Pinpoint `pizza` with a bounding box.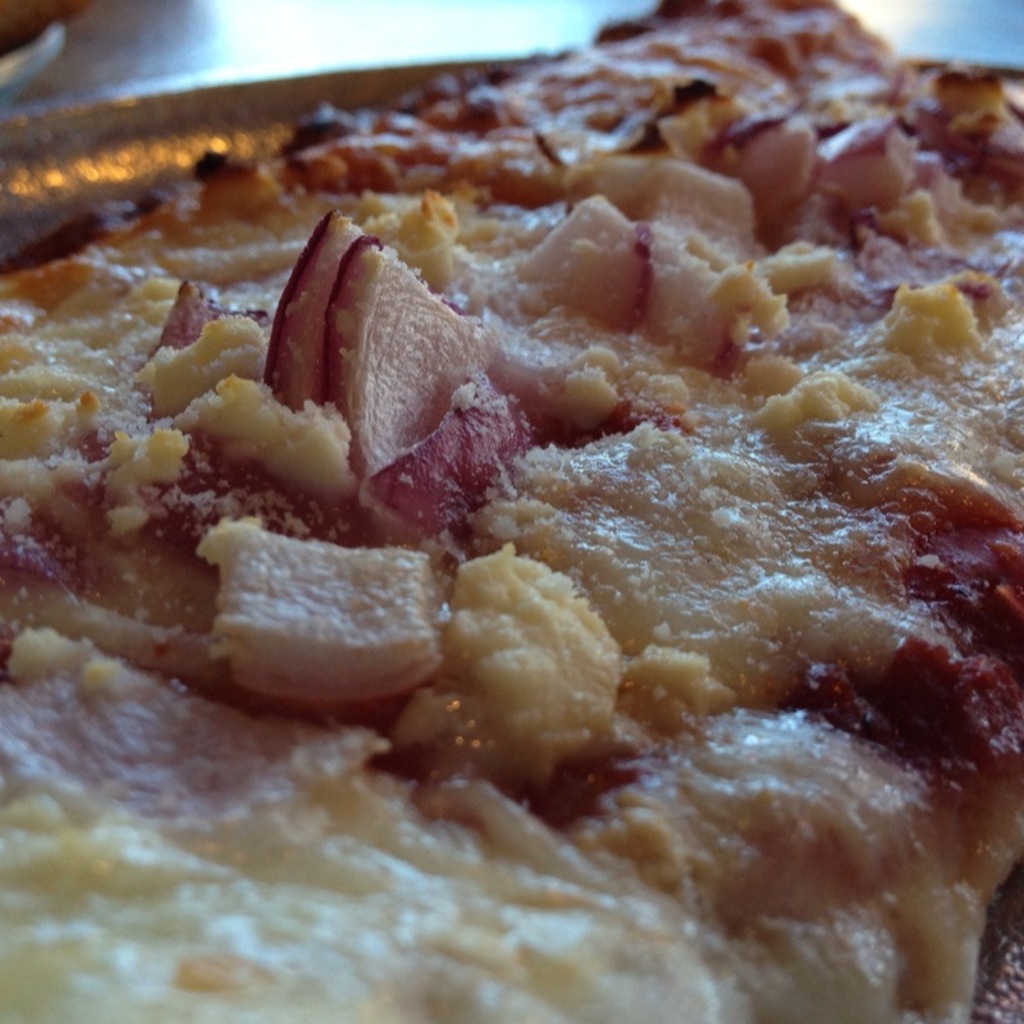
5,52,1023,978.
